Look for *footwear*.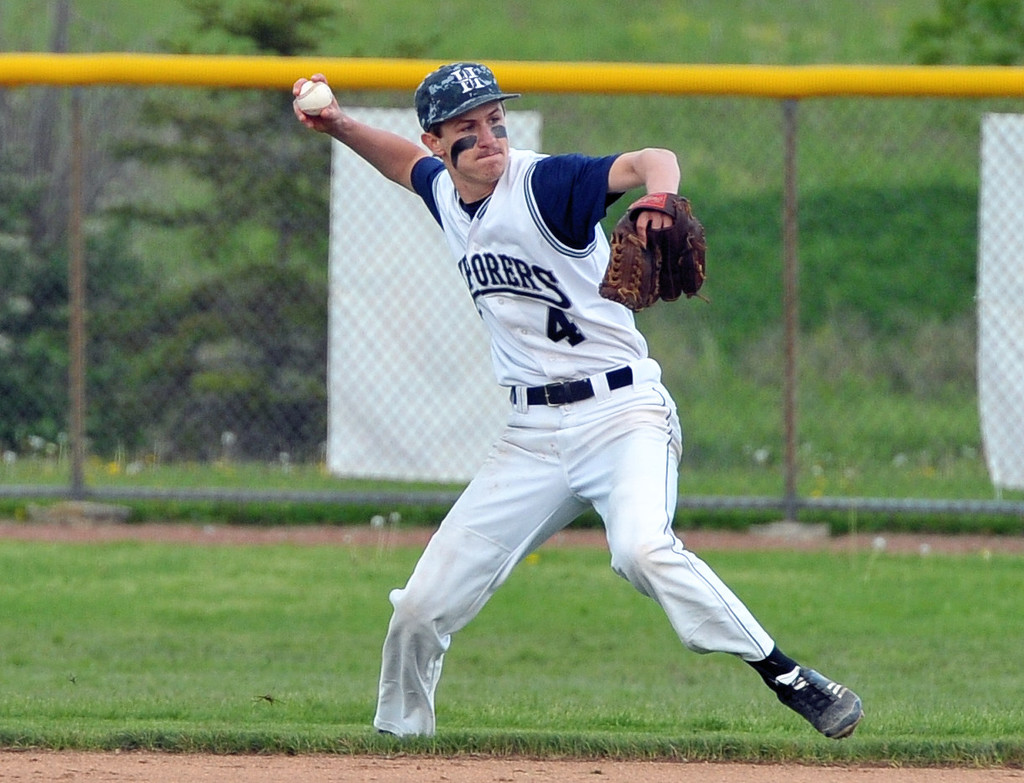
Found: {"left": 759, "top": 651, "right": 856, "bottom": 741}.
